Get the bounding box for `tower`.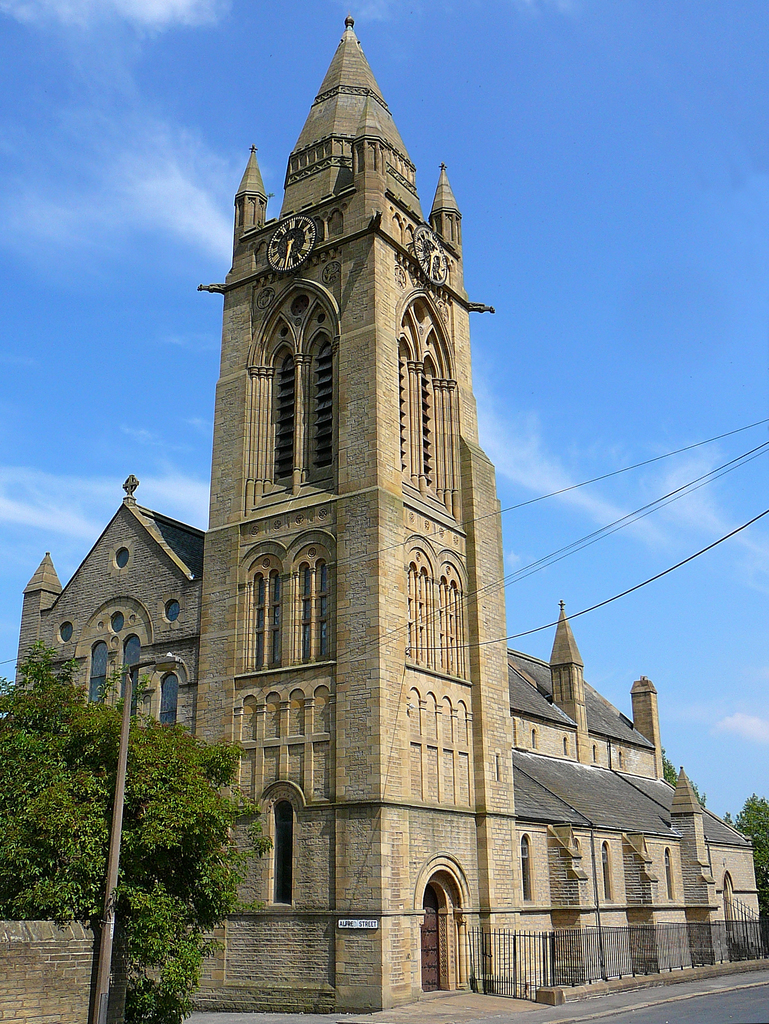
box(158, 12, 528, 817).
